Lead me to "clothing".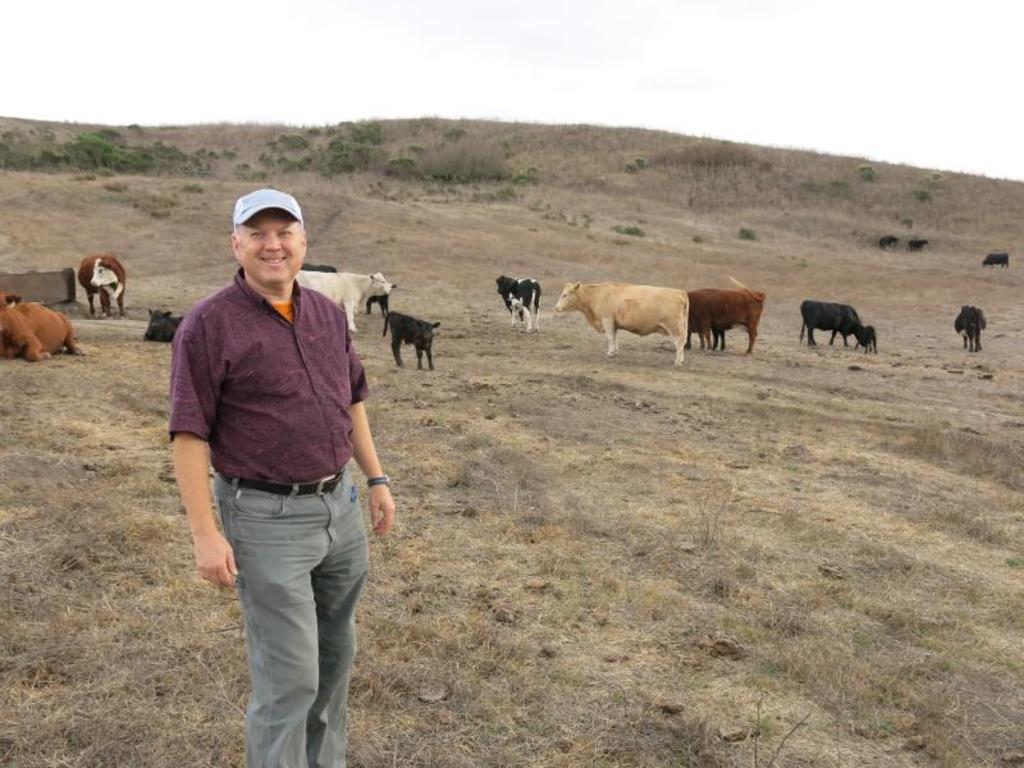
Lead to left=204, top=471, right=369, bottom=767.
